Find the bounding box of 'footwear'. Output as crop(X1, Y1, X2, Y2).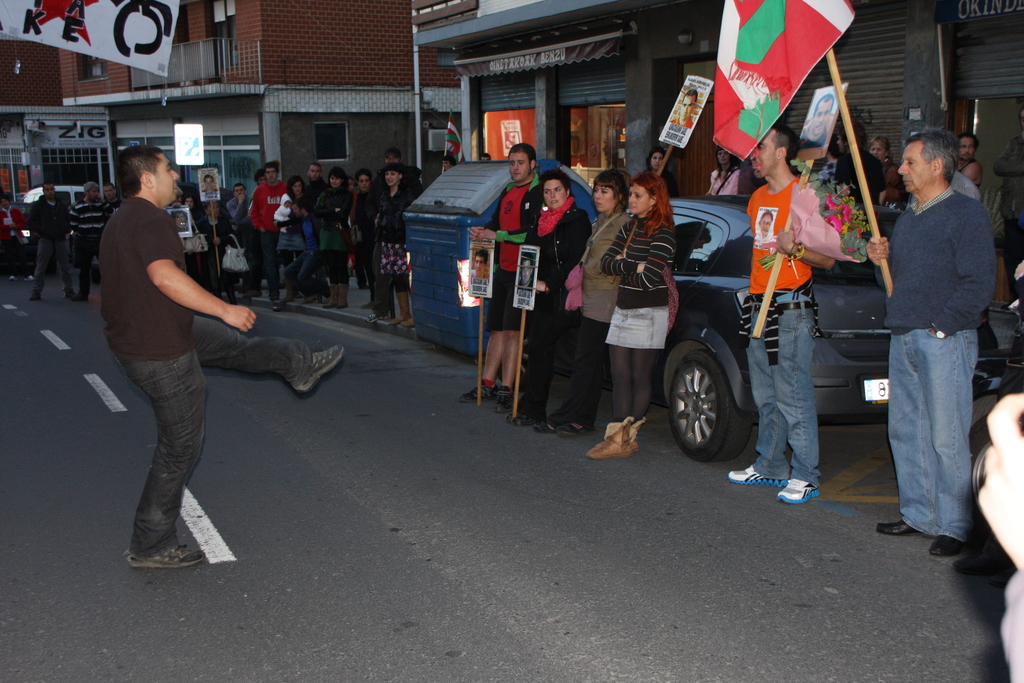
crop(725, 465, 787, 484).
